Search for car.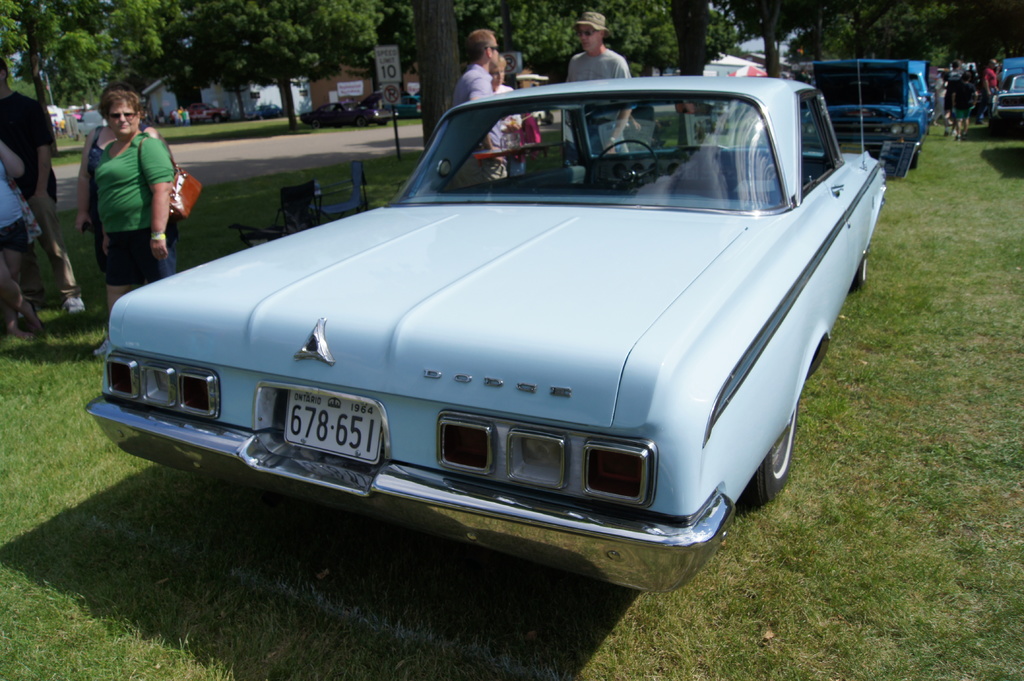
Found at left=800, top=62, right=932, bottom=177.
